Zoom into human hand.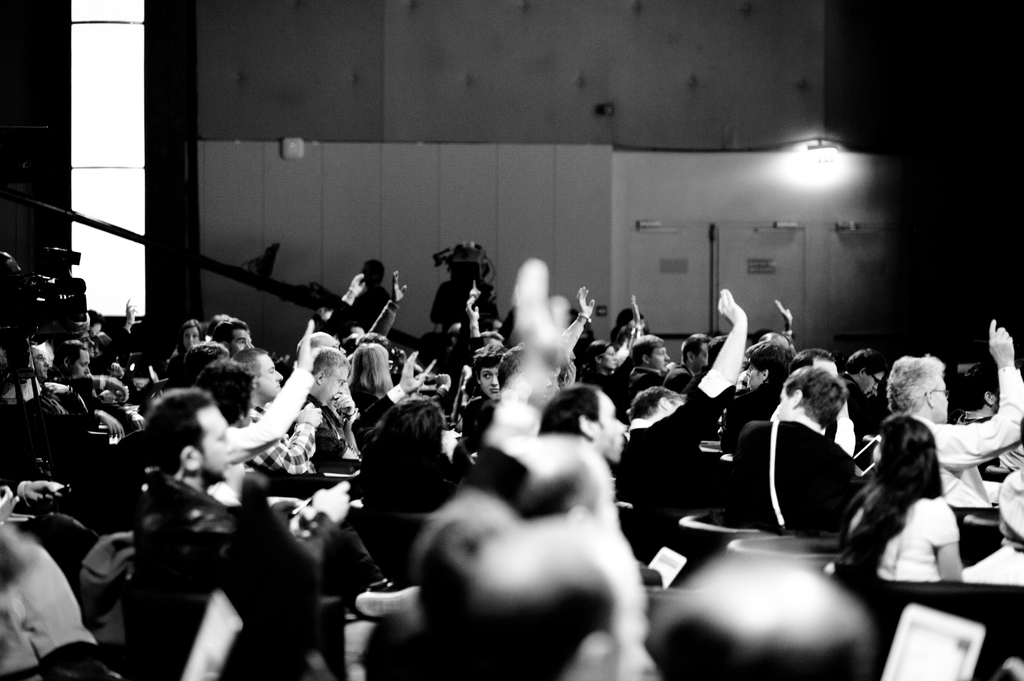
Zoom target: l=298, t=321, r=323, b=372.
